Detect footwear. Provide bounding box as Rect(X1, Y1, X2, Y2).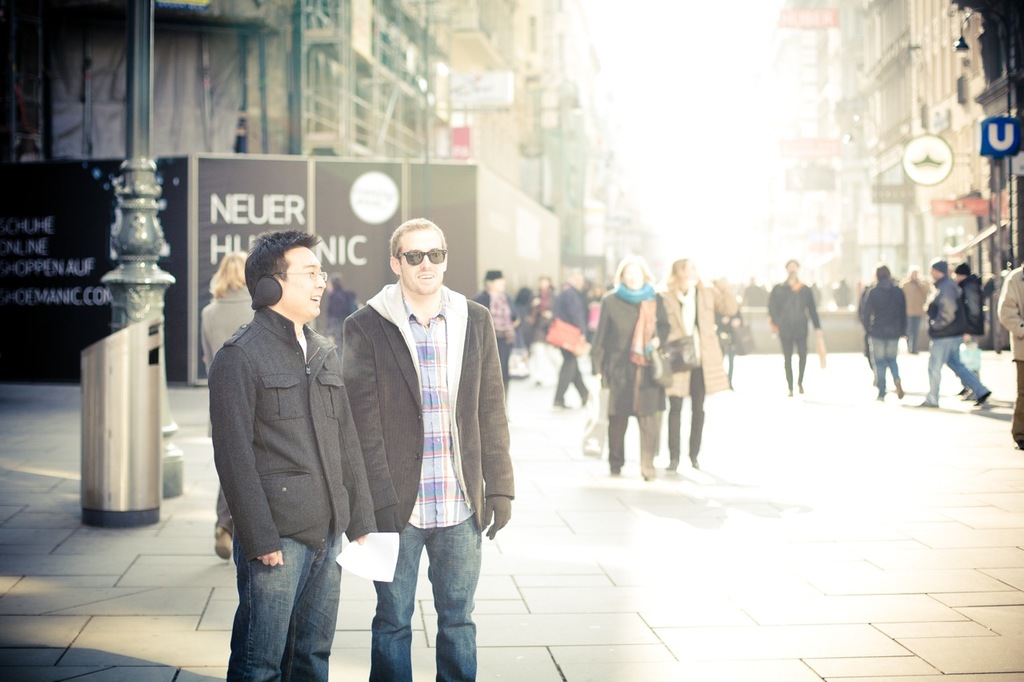
Rect(790, 390, 794, 397).
